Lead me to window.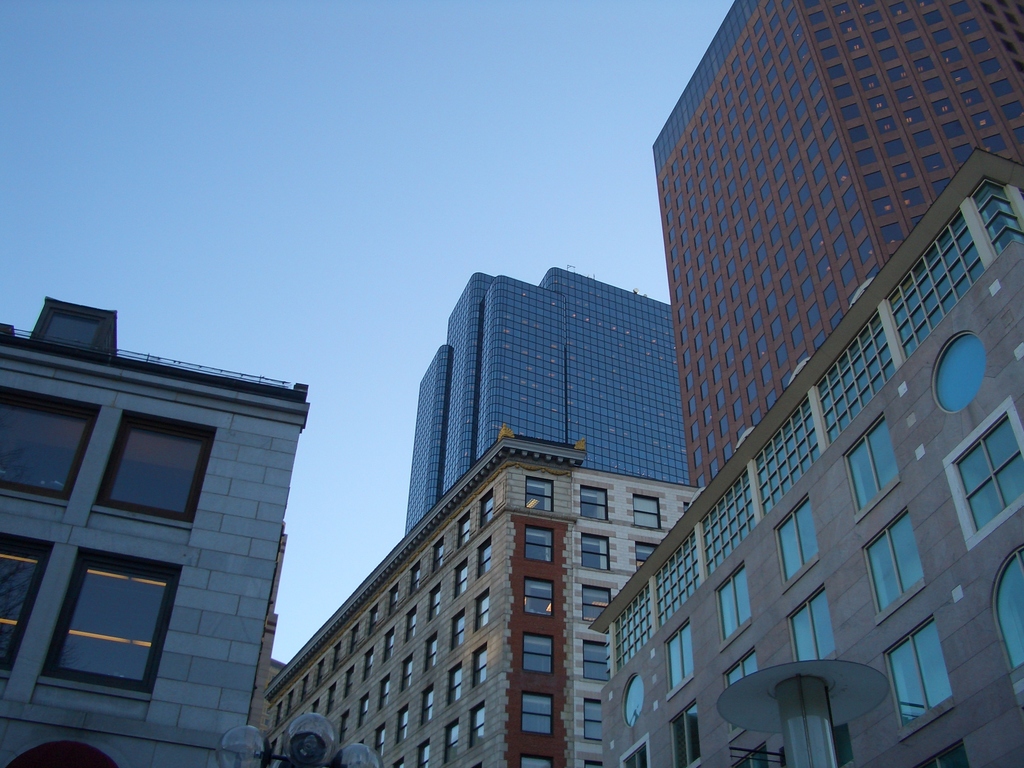
Lead to <bbox>467, 698, 489, 752</bbox>.
